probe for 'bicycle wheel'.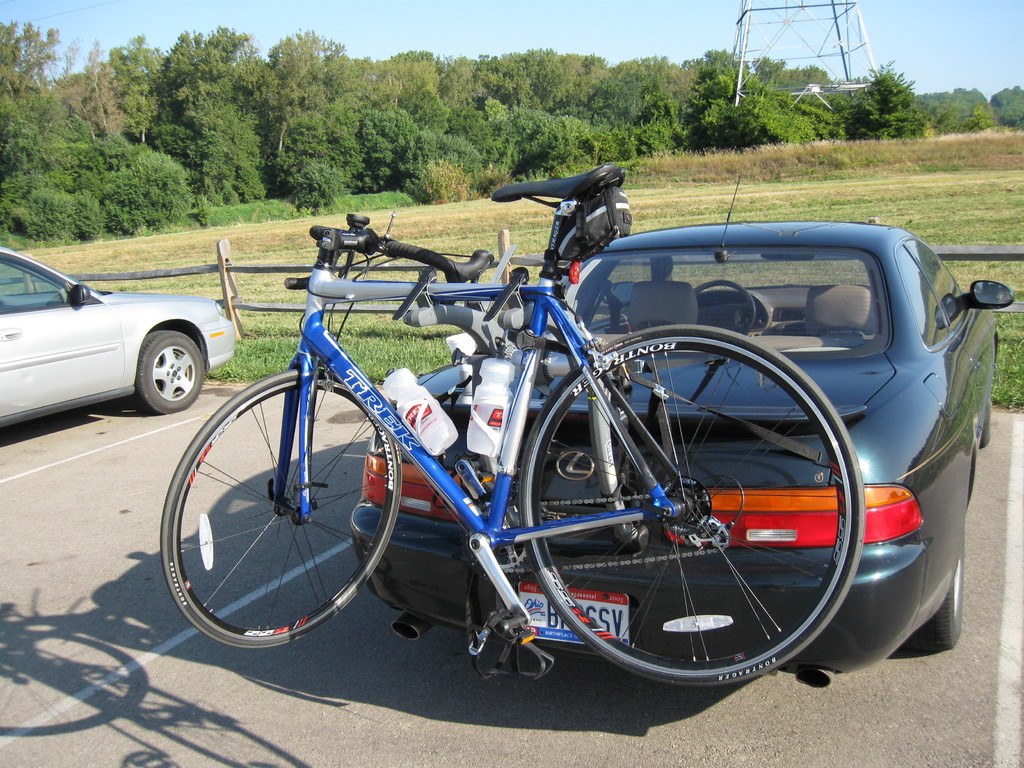
Probe result: select_region(158, 369, 403, 644).
